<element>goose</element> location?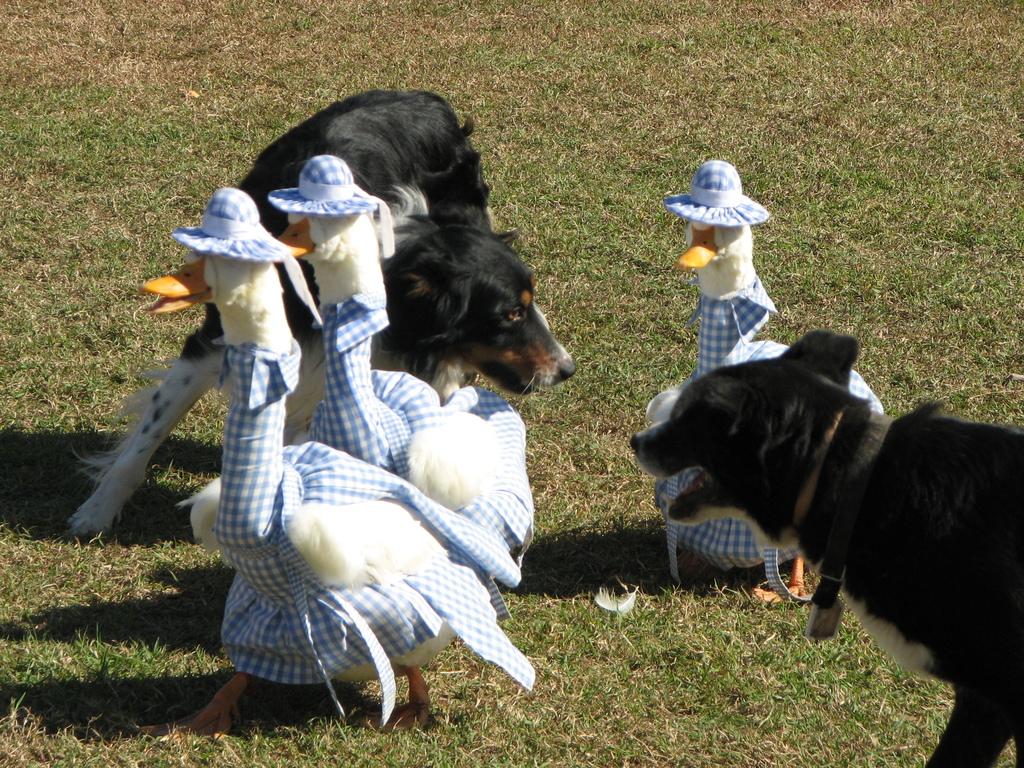
bbox(125, 179, 535, 742)
